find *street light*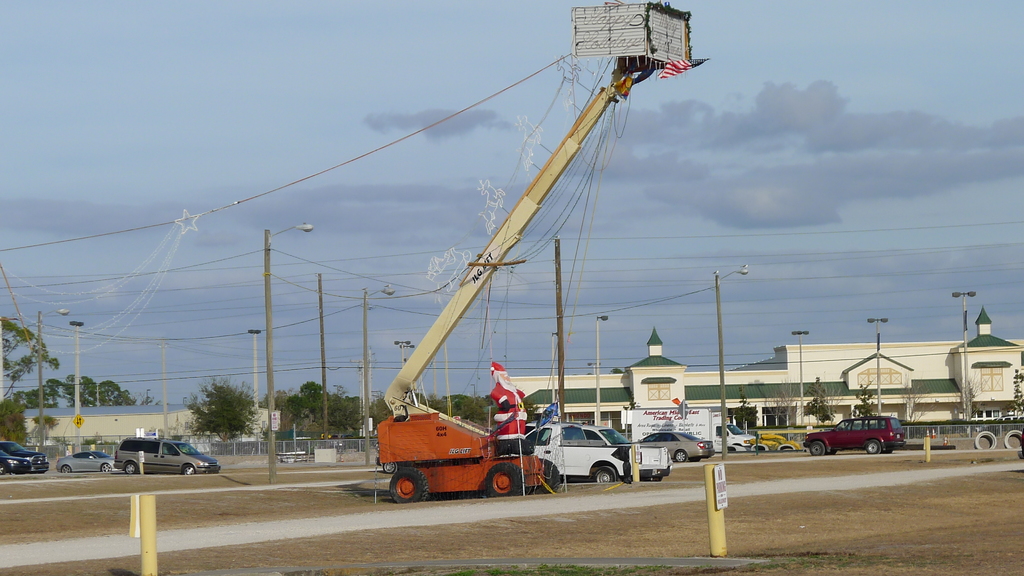
591,310,613,432
